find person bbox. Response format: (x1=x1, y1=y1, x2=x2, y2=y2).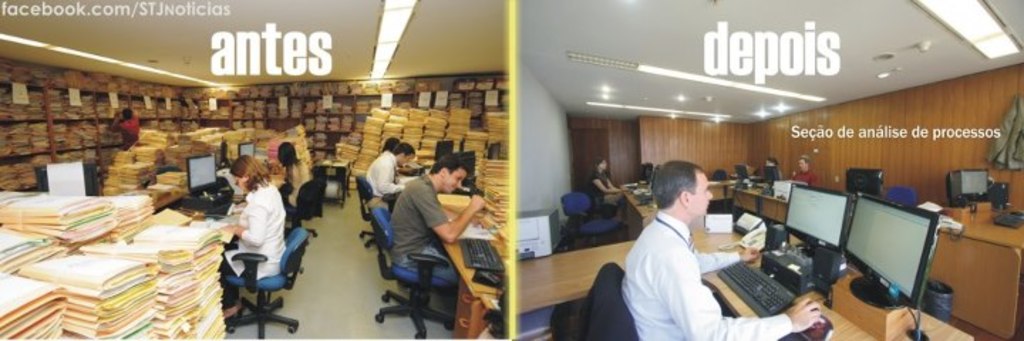
(x1=792, y1=158, x2=819, y2=186).
